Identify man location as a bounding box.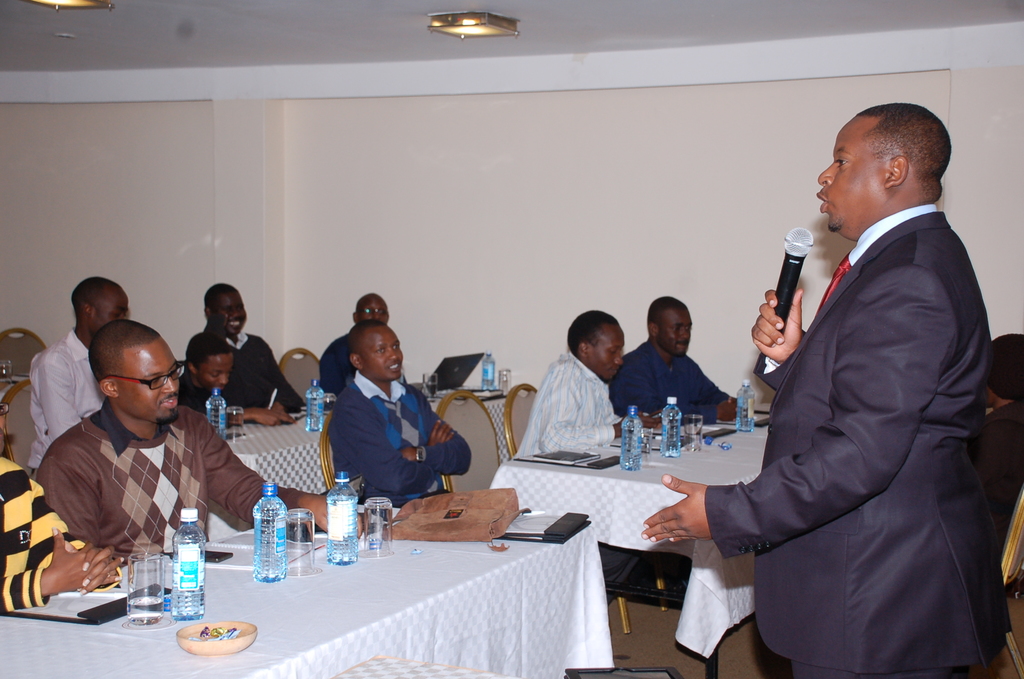
516/310/678/464.
